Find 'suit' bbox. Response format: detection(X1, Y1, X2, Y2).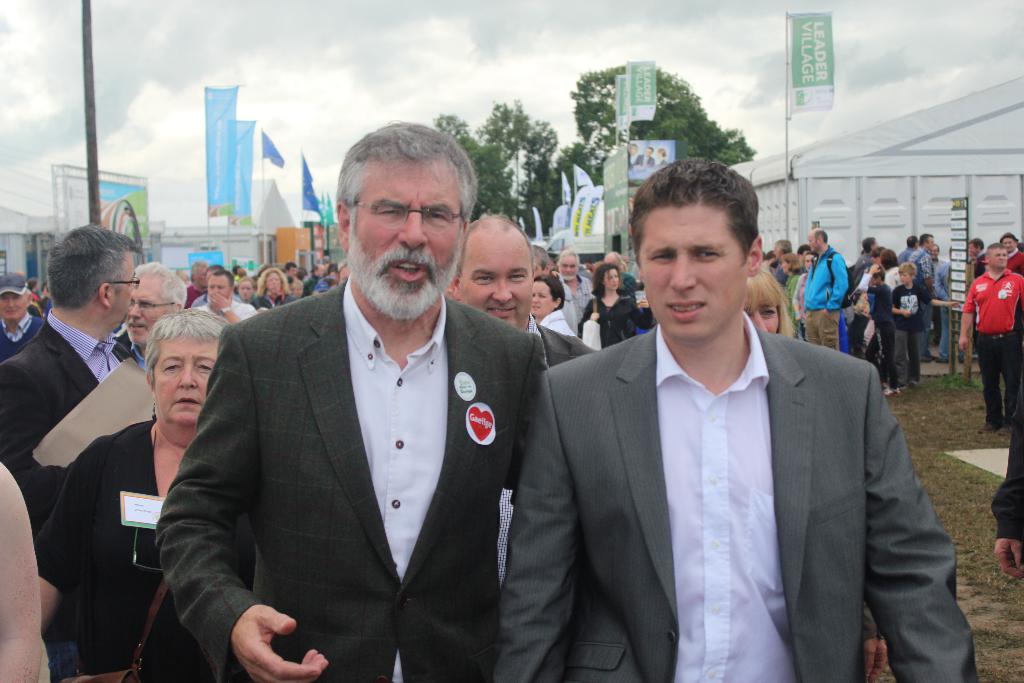
detection(0, 303, 152, 682).
